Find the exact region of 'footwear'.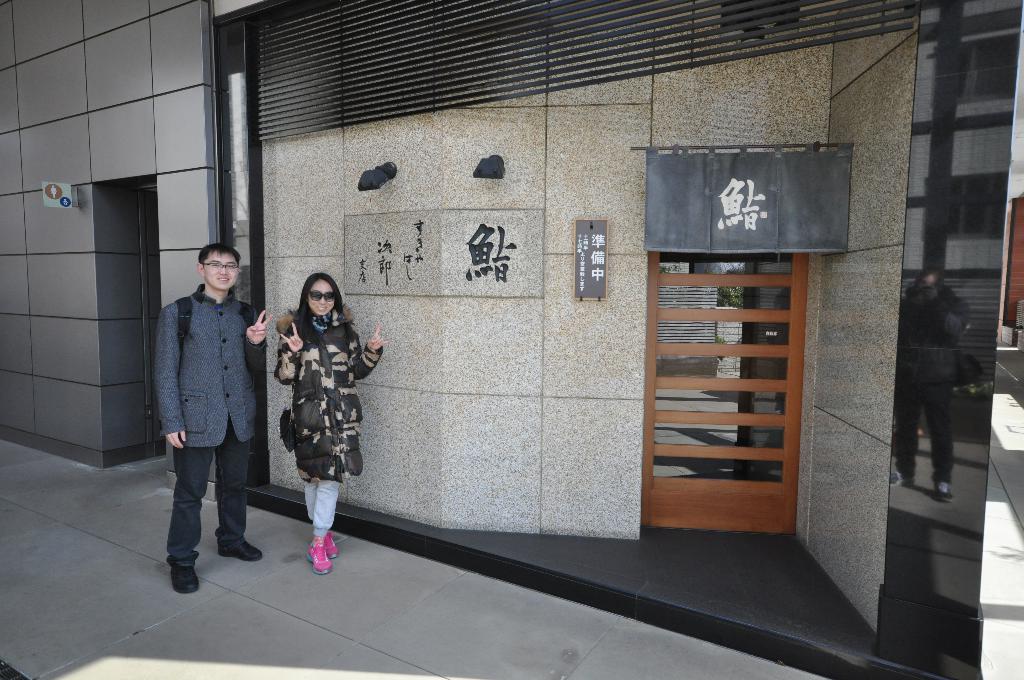
Exact region: {"left": 216, "top": 539, "right": 267, "bottom": 565}.
